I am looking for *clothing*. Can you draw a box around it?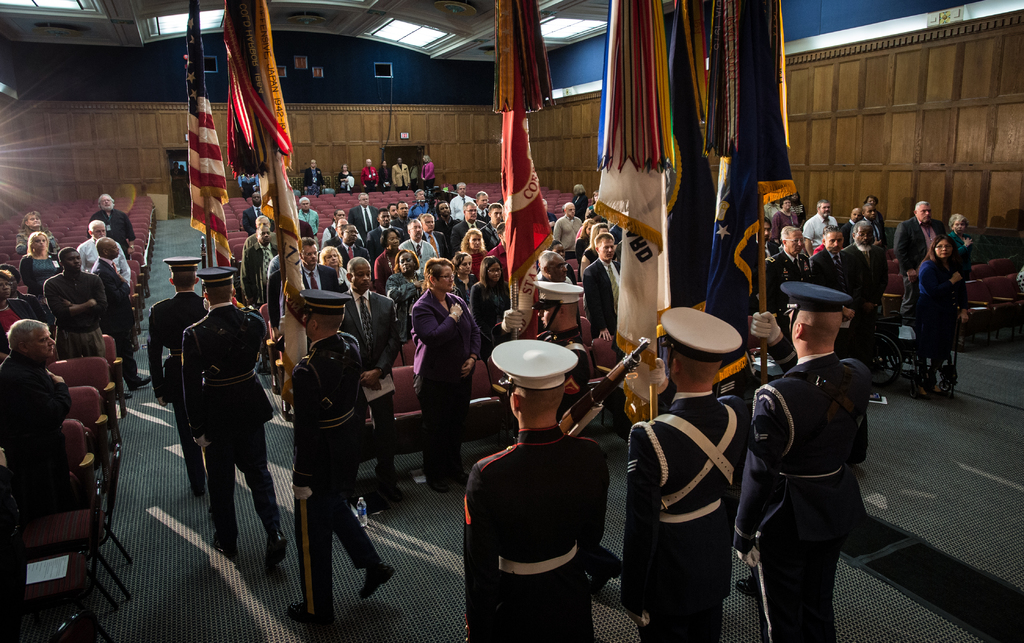
Sure, the bounding box is (left=97, top=256, right=130, bottom=363).
